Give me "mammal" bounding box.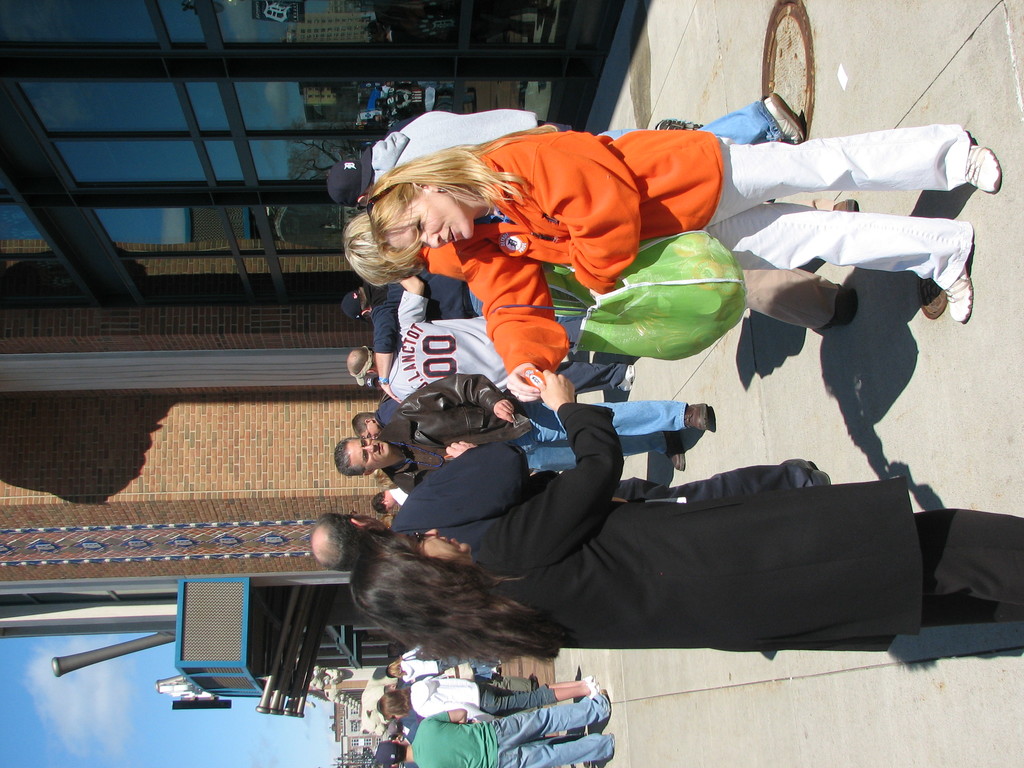
{"left": 347, "top": 275, "right": 589, "bottom": 396}.
